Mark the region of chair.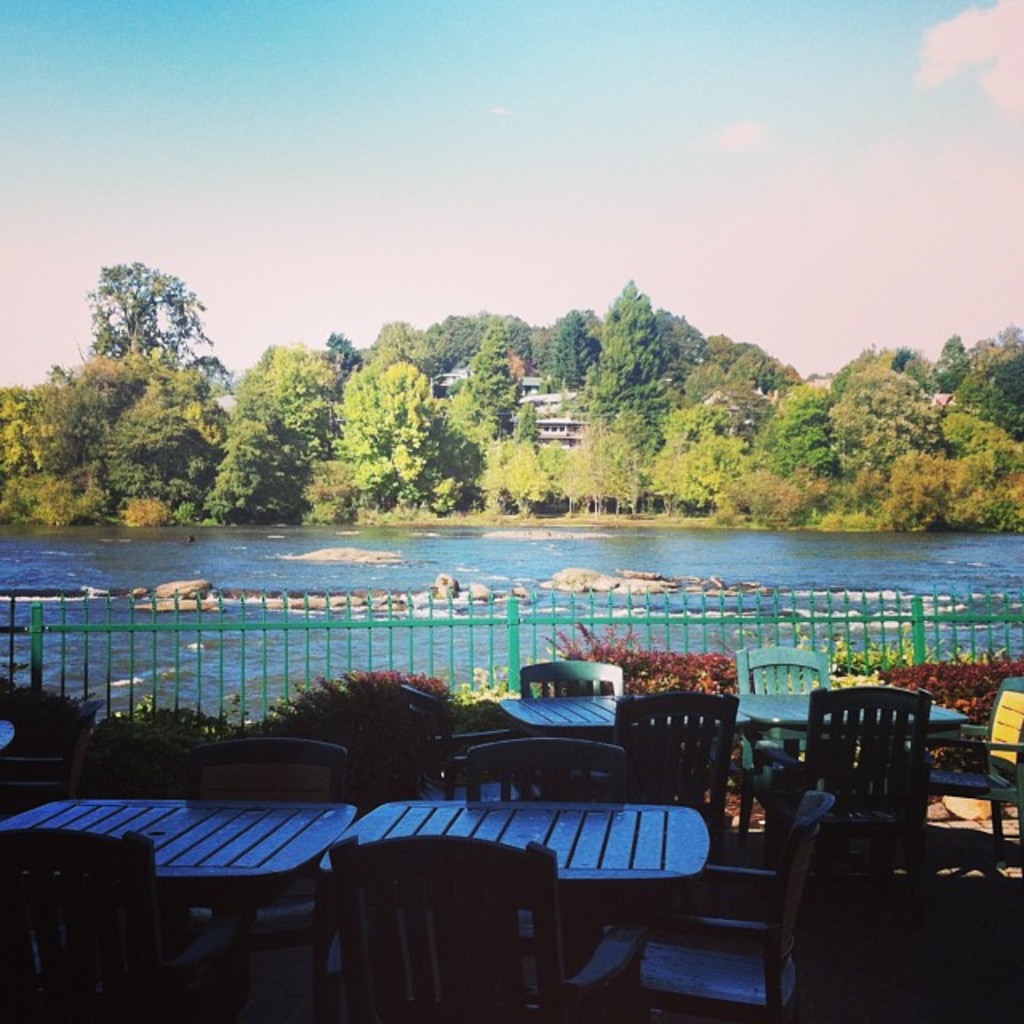
Region: 397,678,539,805.
